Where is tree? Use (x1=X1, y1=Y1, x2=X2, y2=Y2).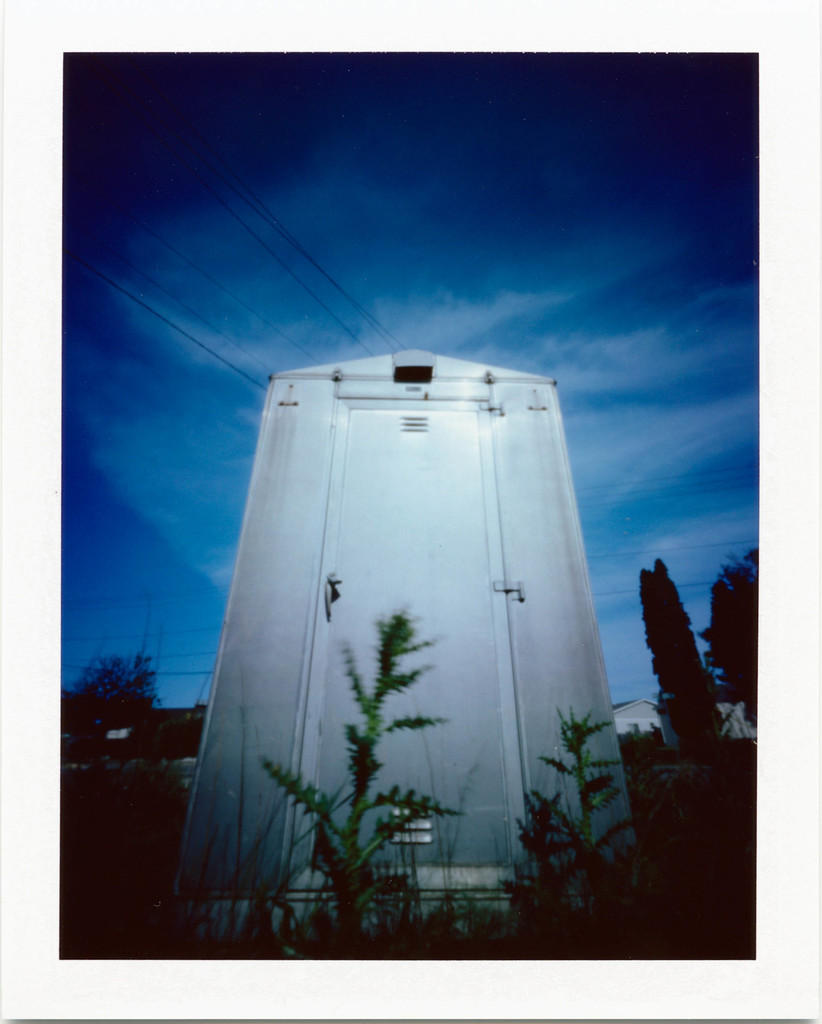
(x1=694, y1=545, x2=764, y2=733).
